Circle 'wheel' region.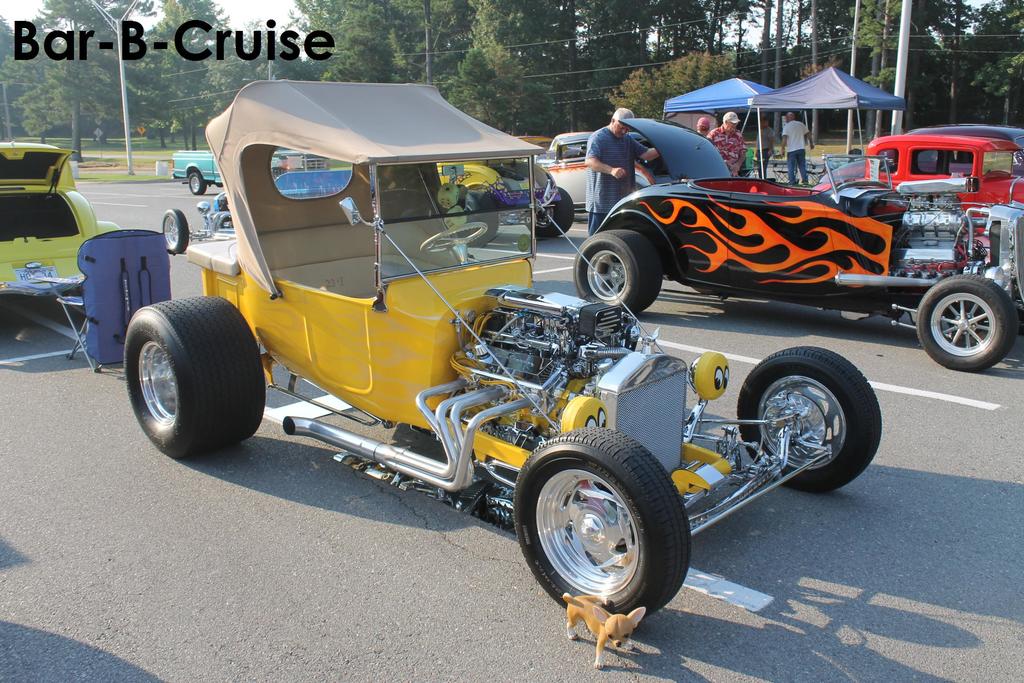
Region: (913,273,1023,374).
